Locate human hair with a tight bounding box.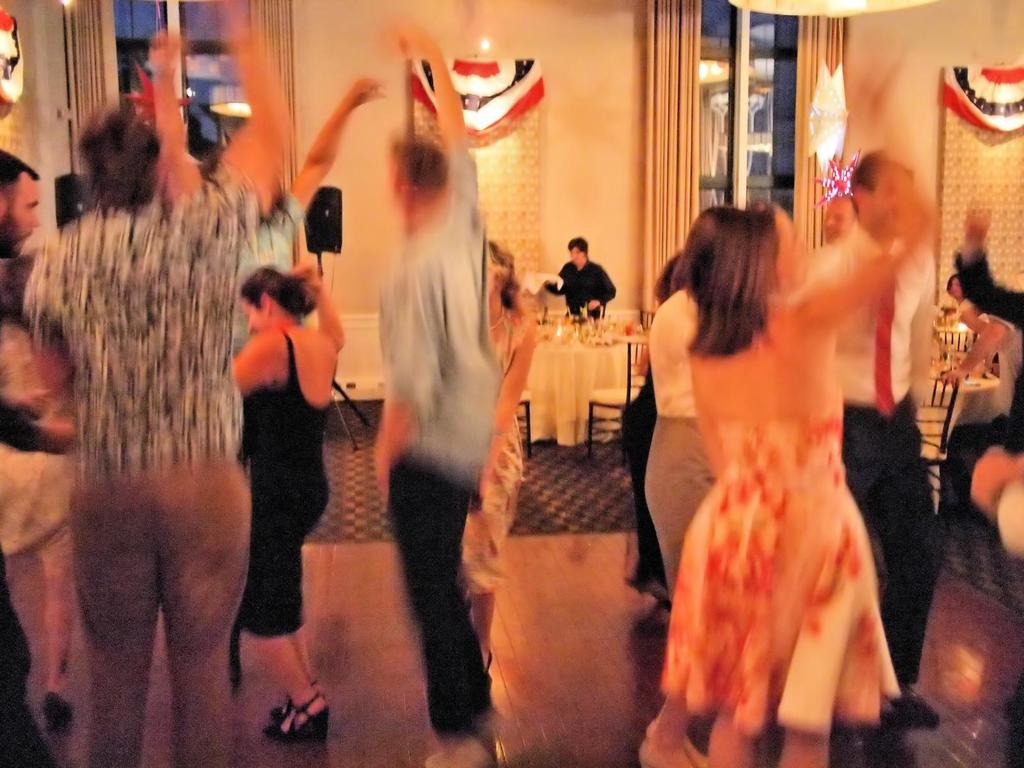
bbox(72, 103, 159, 220).
